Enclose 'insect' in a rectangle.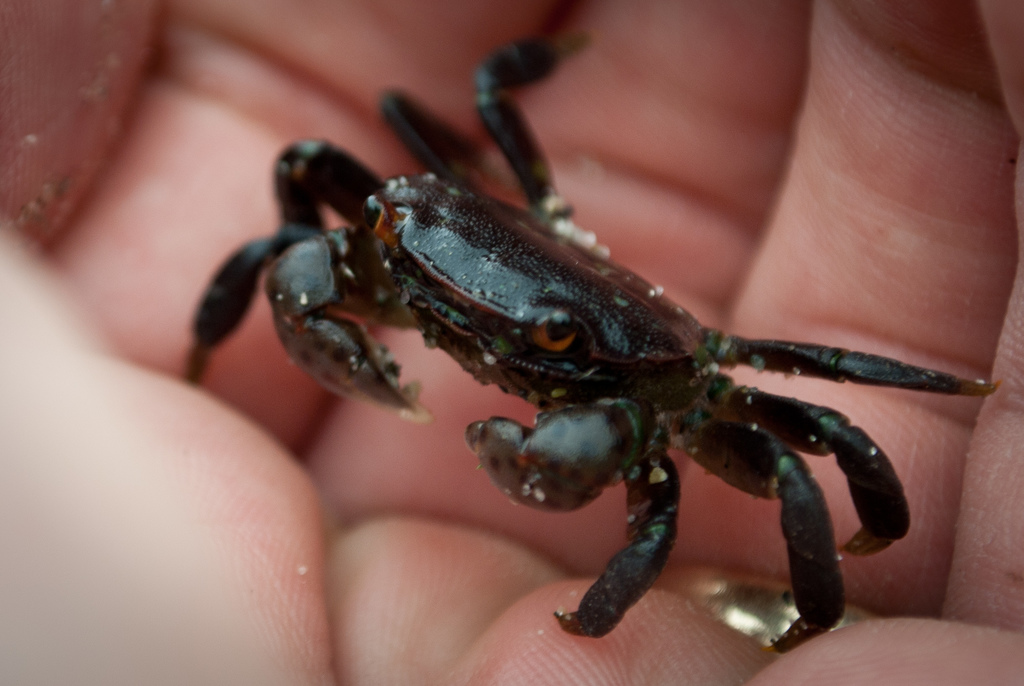
detection(182, 31, 1014, 668).
